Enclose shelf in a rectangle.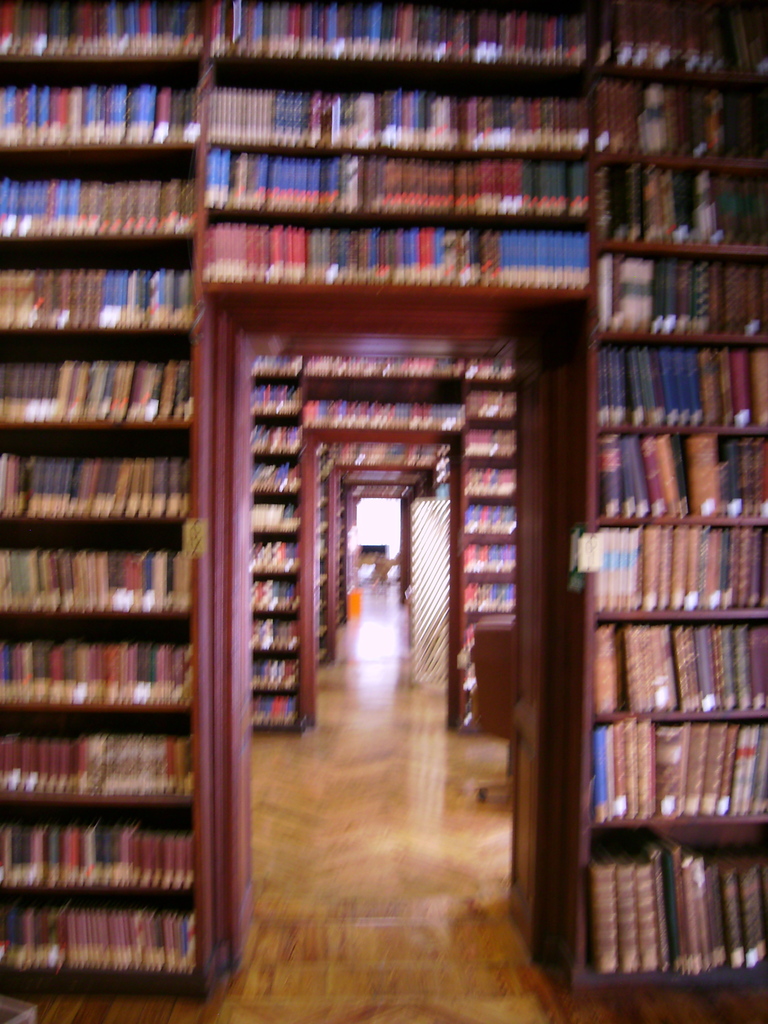
box=[0, 812, 199, 895].
